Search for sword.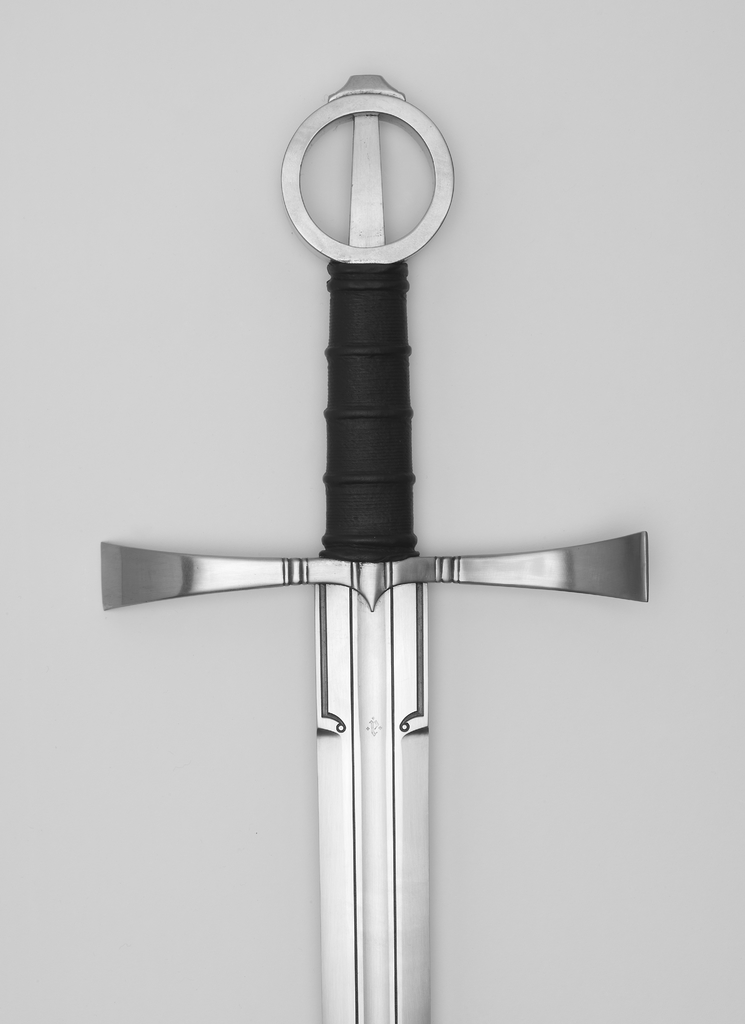
Found at [99, 74, 650, 1023].
